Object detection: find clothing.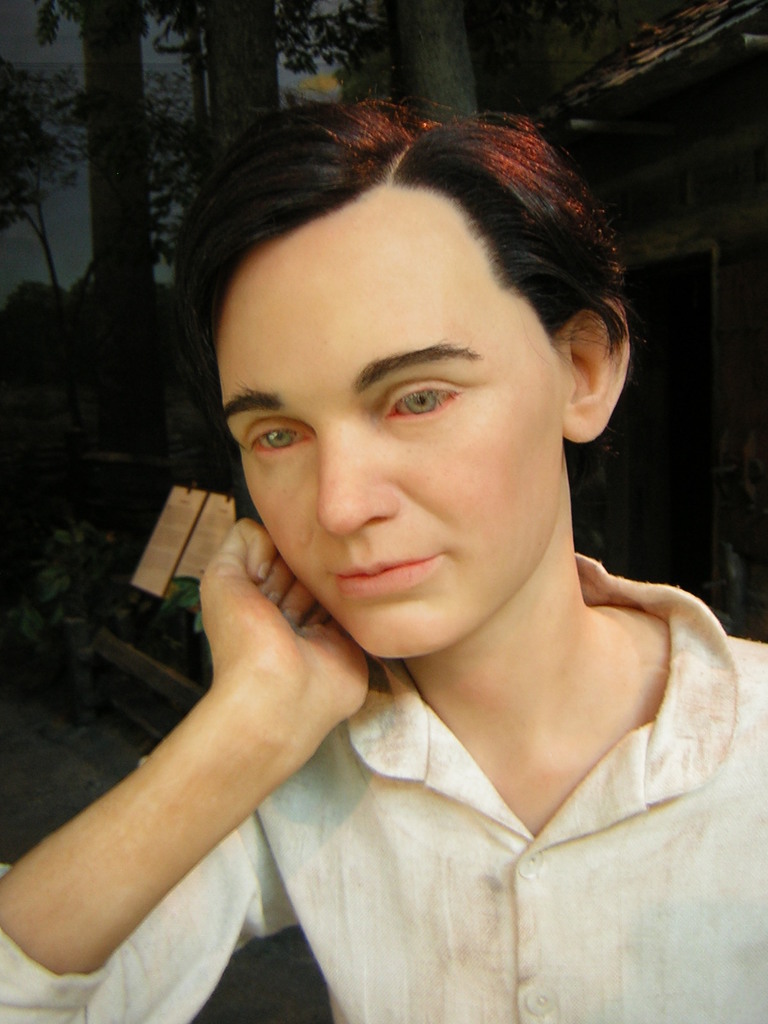
0,547,767,1023.
